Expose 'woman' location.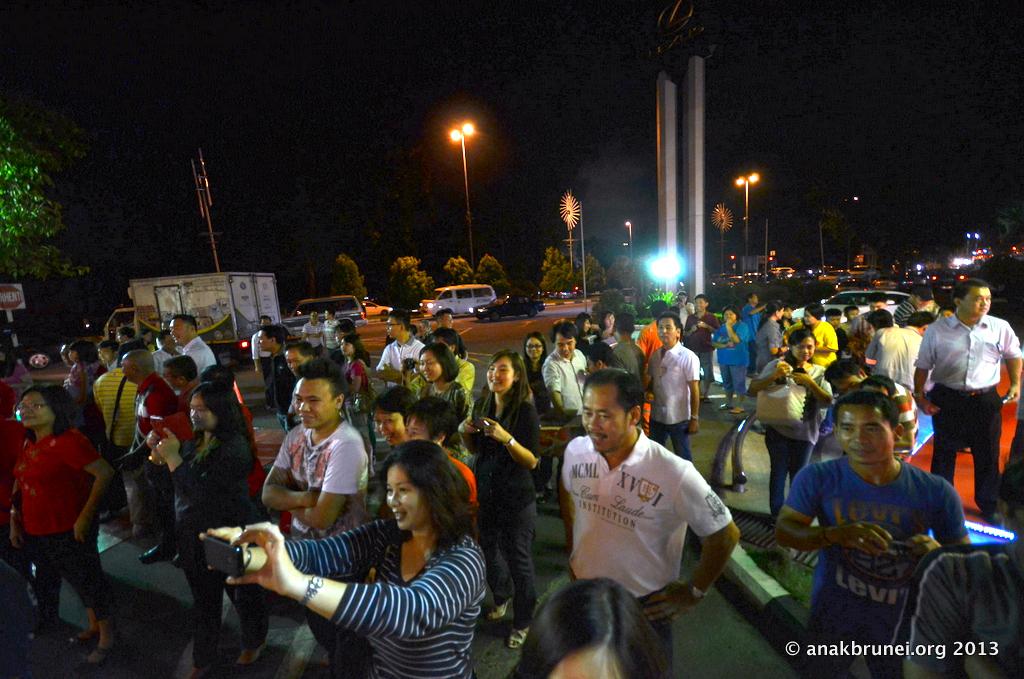
Exposed at box=[750, 336, 835, 520].
